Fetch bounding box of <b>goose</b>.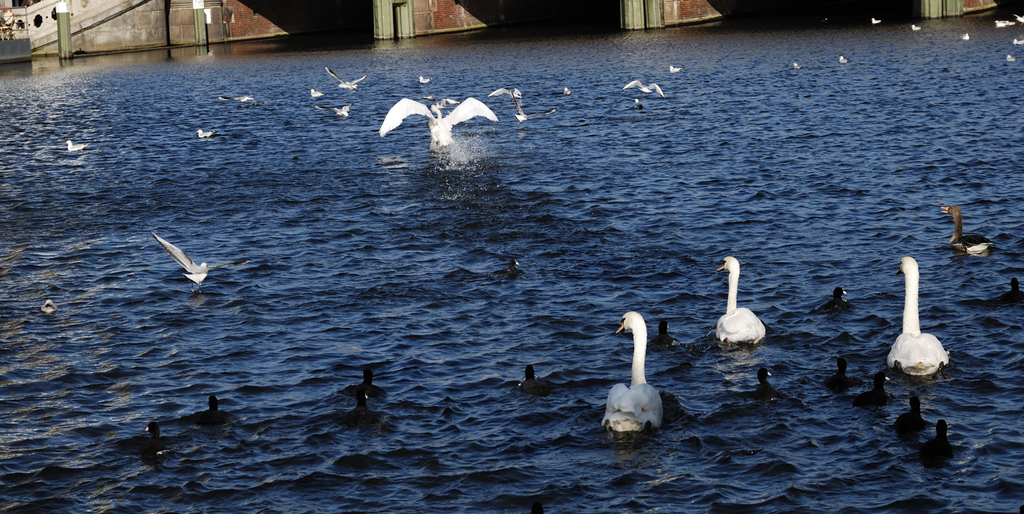
Bbox: select_region(489, 85, 524, 117).
